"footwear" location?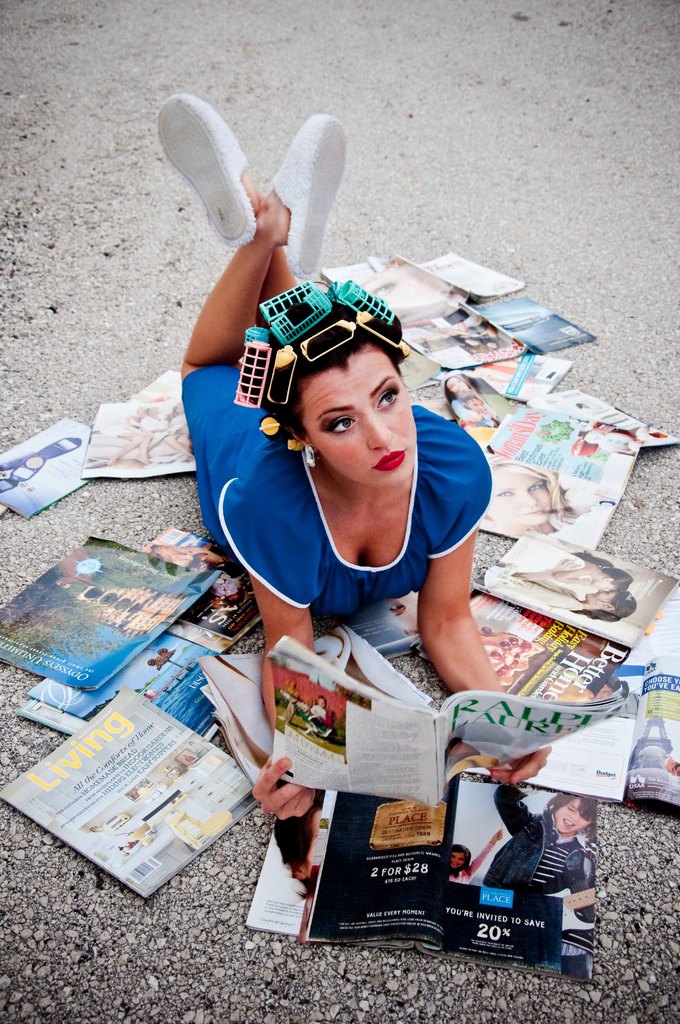
left=149, top=90, right=259, bottom=249
